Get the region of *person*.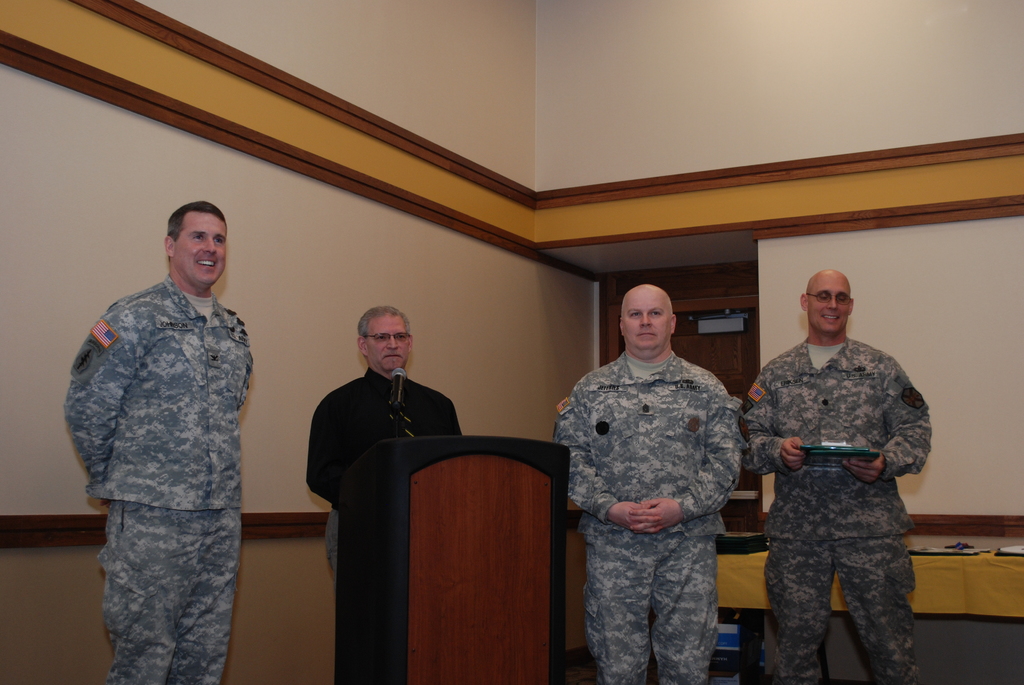
[left=548, top=288, right=742, bottom=684].
